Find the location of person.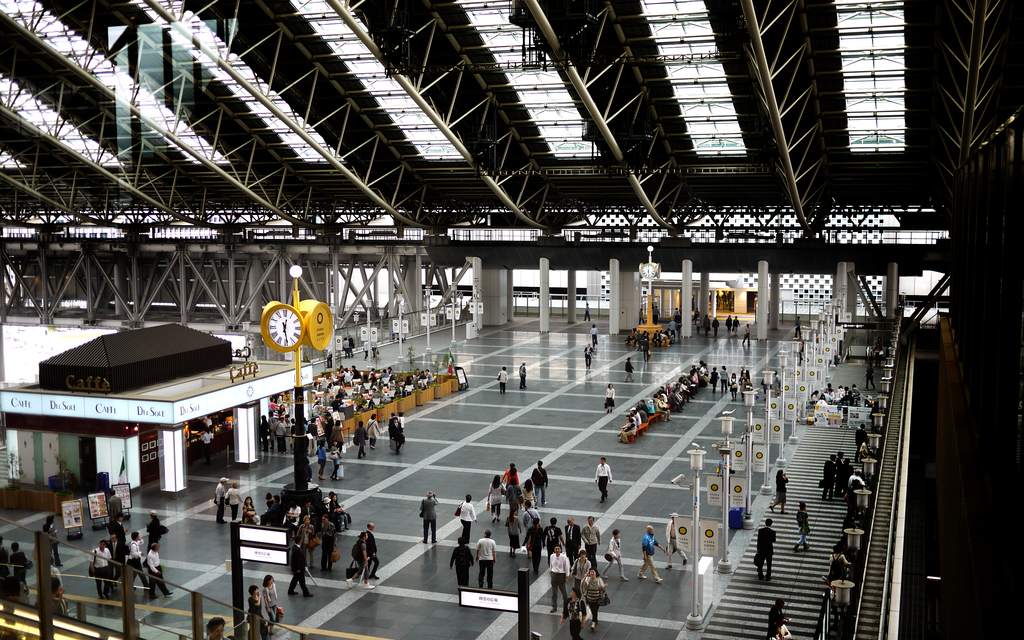
Location: 702, 315, 712, 341.
